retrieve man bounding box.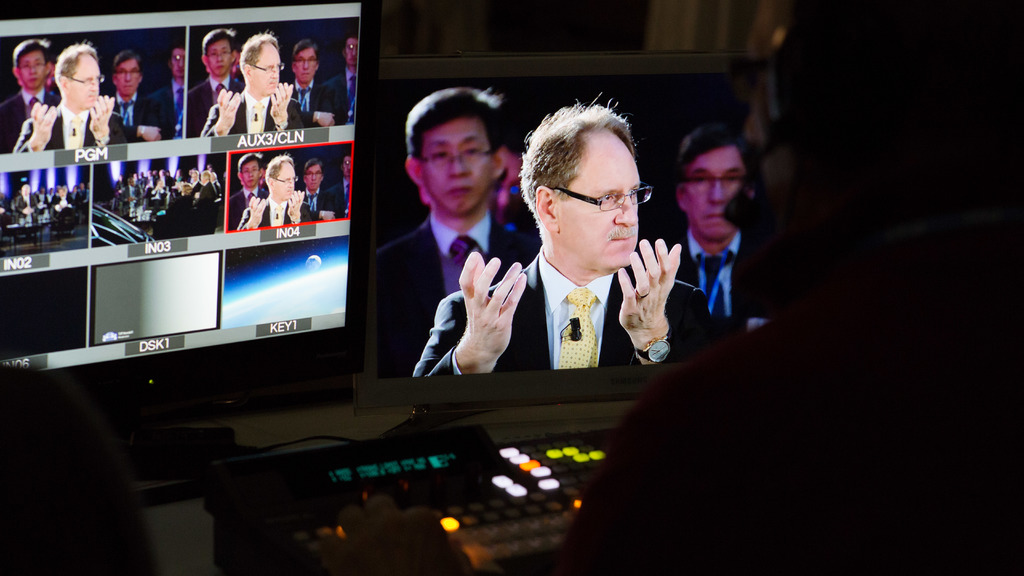
Bounding box: x1=201, y1=29, x2=305, y2=138.
